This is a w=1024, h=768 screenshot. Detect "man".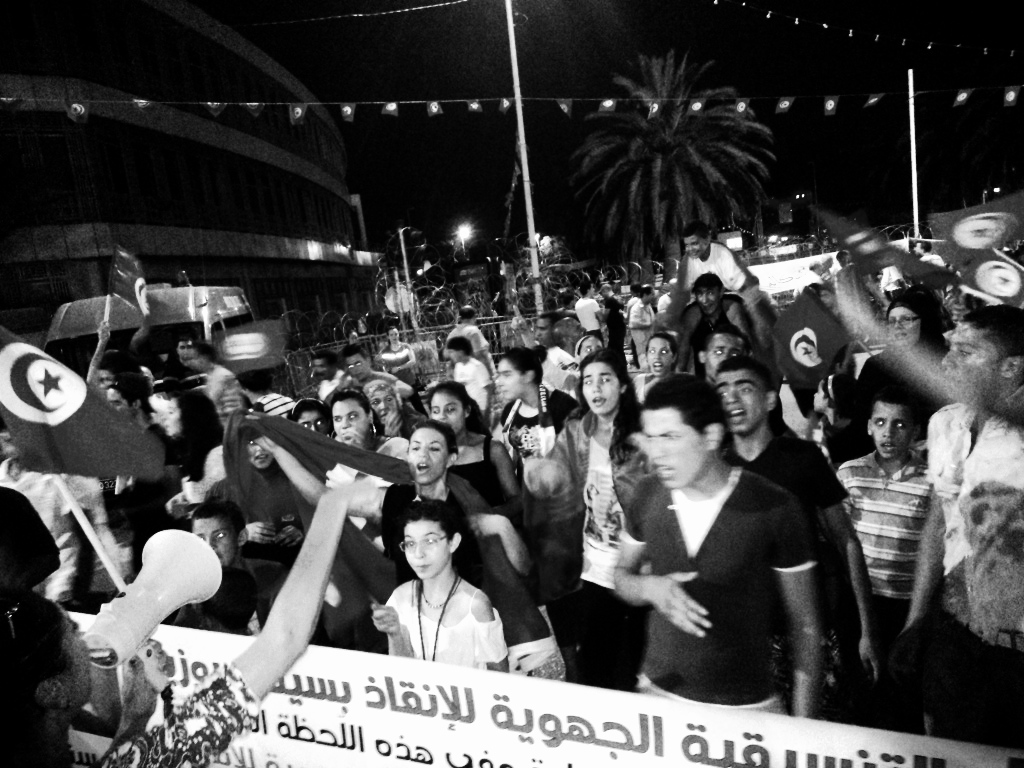
{"left": 447, "top": 304, "right": 494, "bottom": 379}.
